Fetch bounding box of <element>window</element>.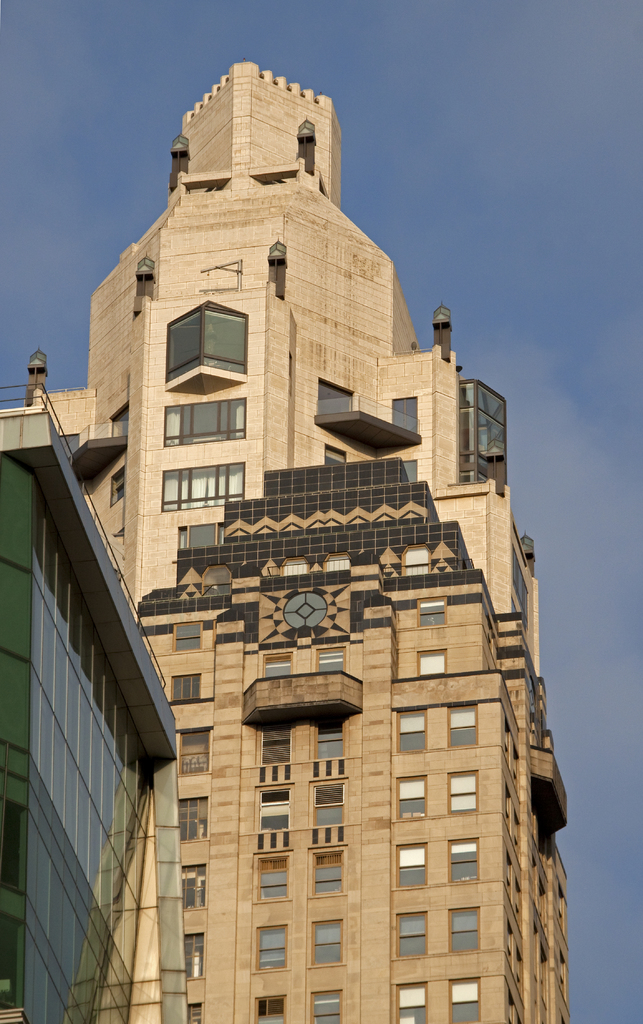
Bbox: [x1=443, y1=772, x2=480, y2=811].
